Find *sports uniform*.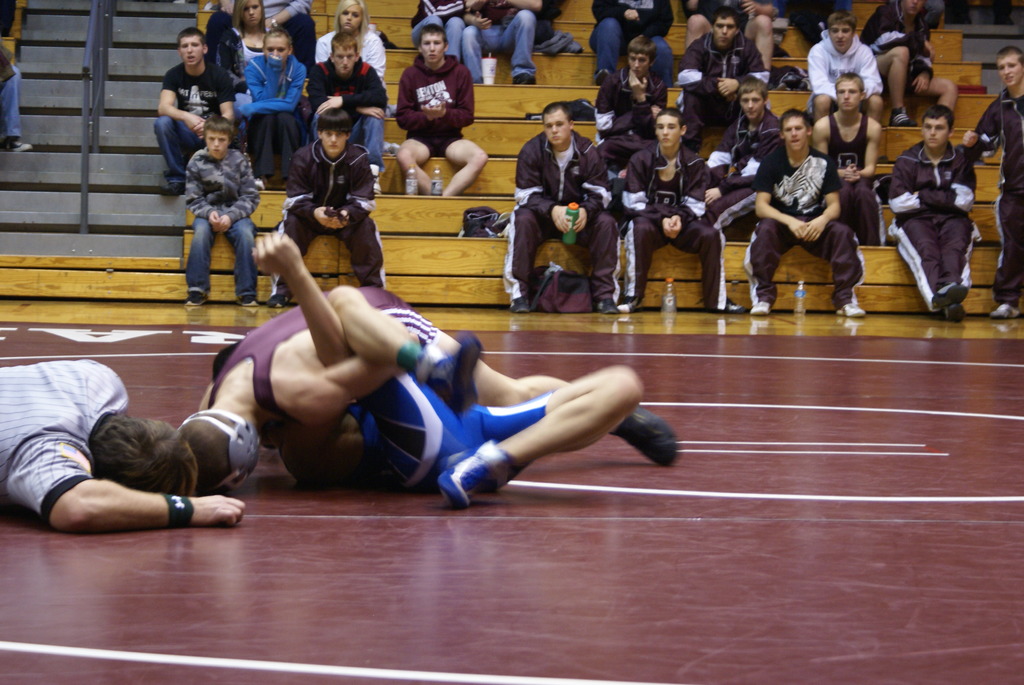
[left=193, top=278, right=450, bottom=432].
